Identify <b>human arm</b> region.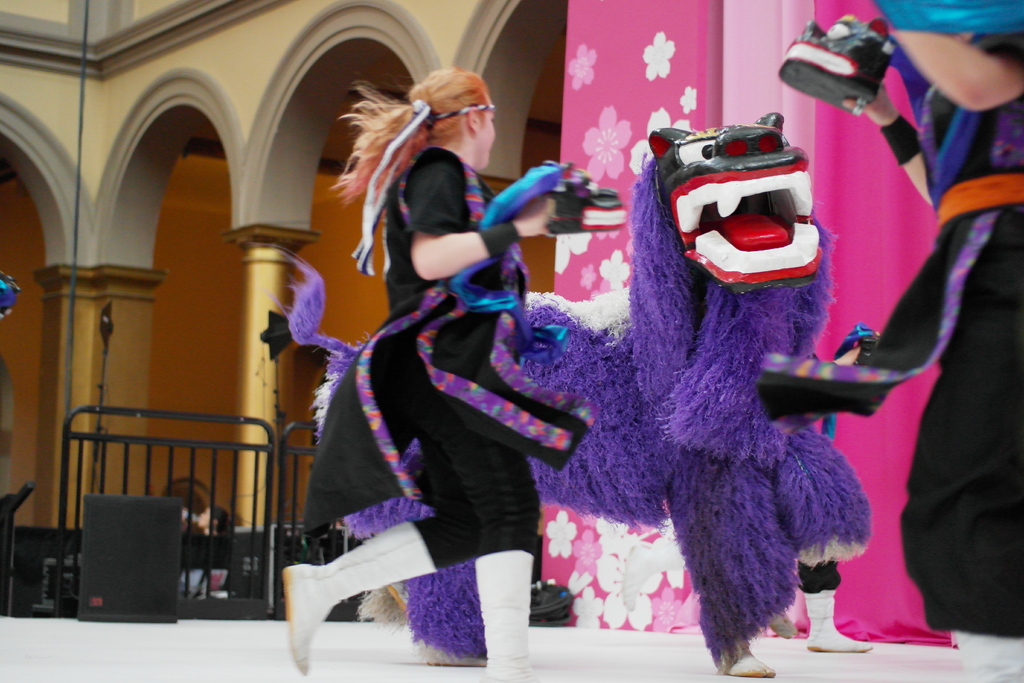
Region: <region>775, 0, 929, 227</region>.
